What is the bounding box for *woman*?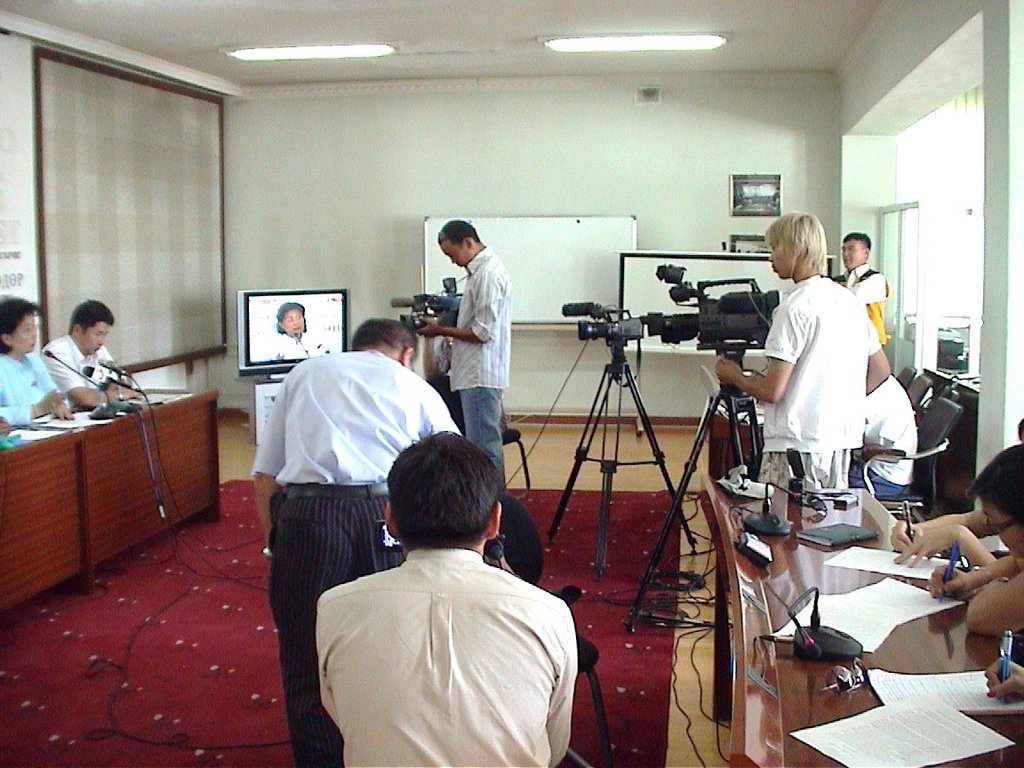
0:287:77:426.
